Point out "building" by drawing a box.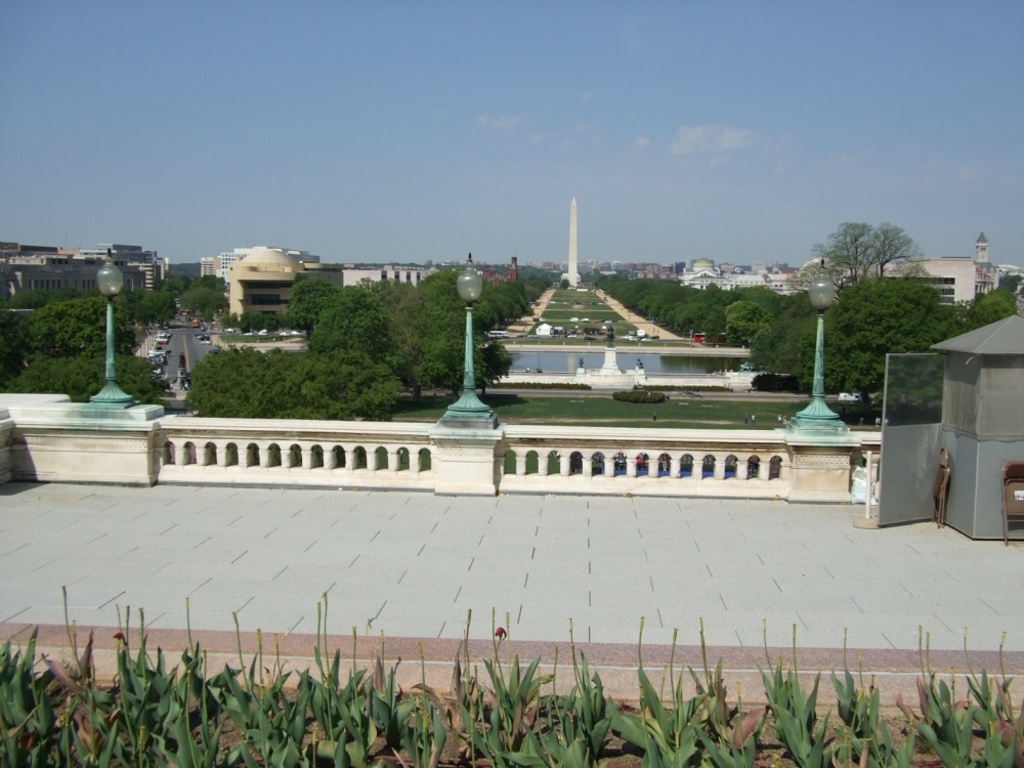
<region>874, 255, 993, 306</region>.
